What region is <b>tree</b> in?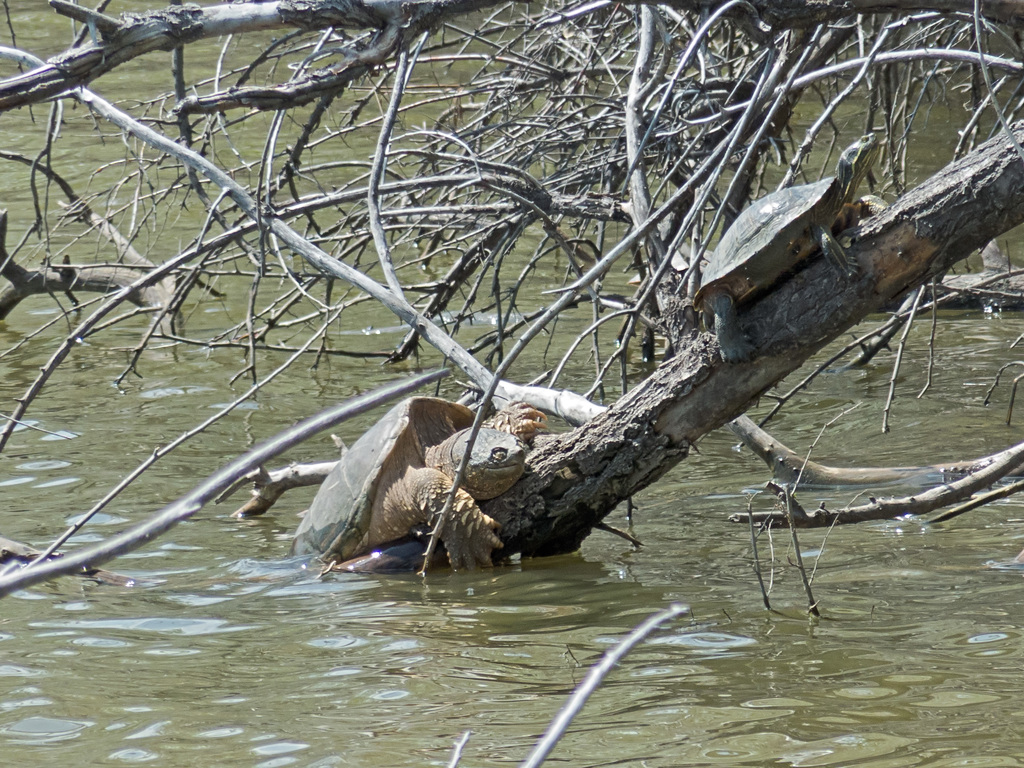
(0, 46, 1023, 619).
